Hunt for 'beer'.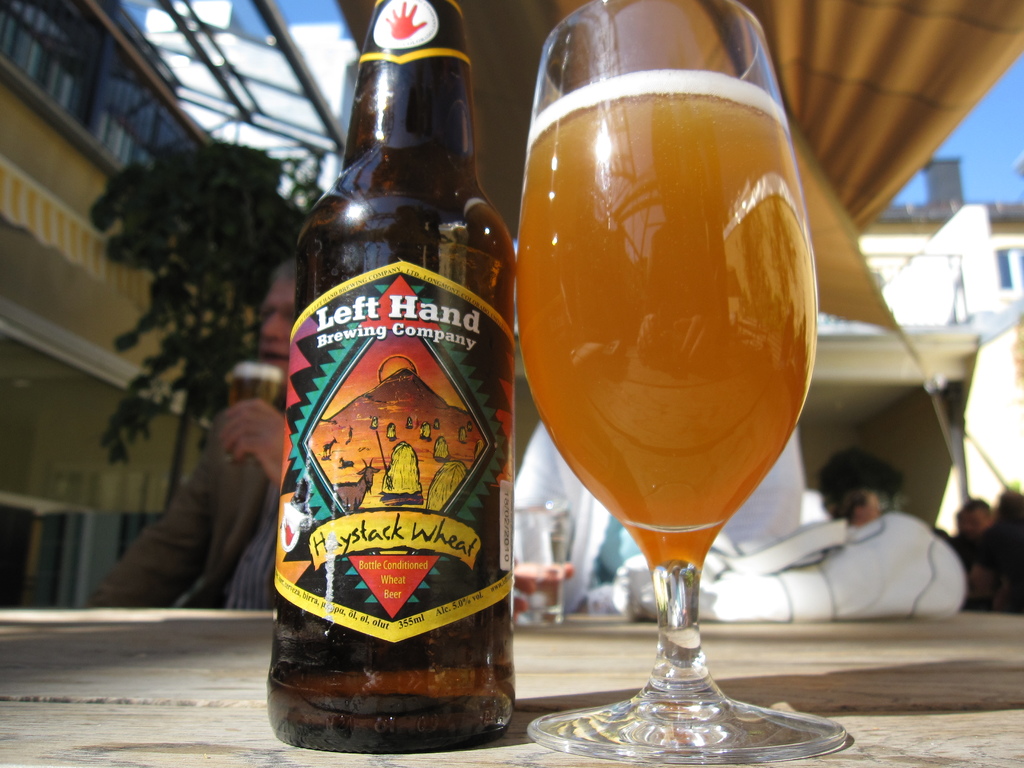
Hunted down at locate(516, 69, 819, 569).
